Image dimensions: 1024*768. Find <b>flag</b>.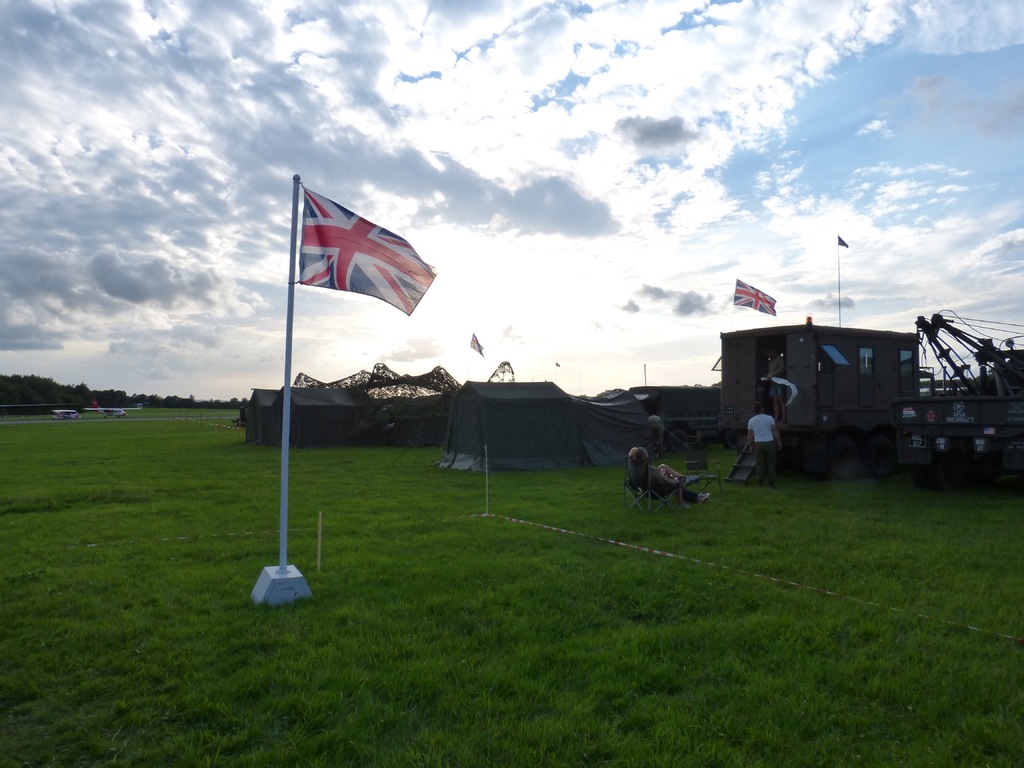
locate(284, 180, 440, 342).
